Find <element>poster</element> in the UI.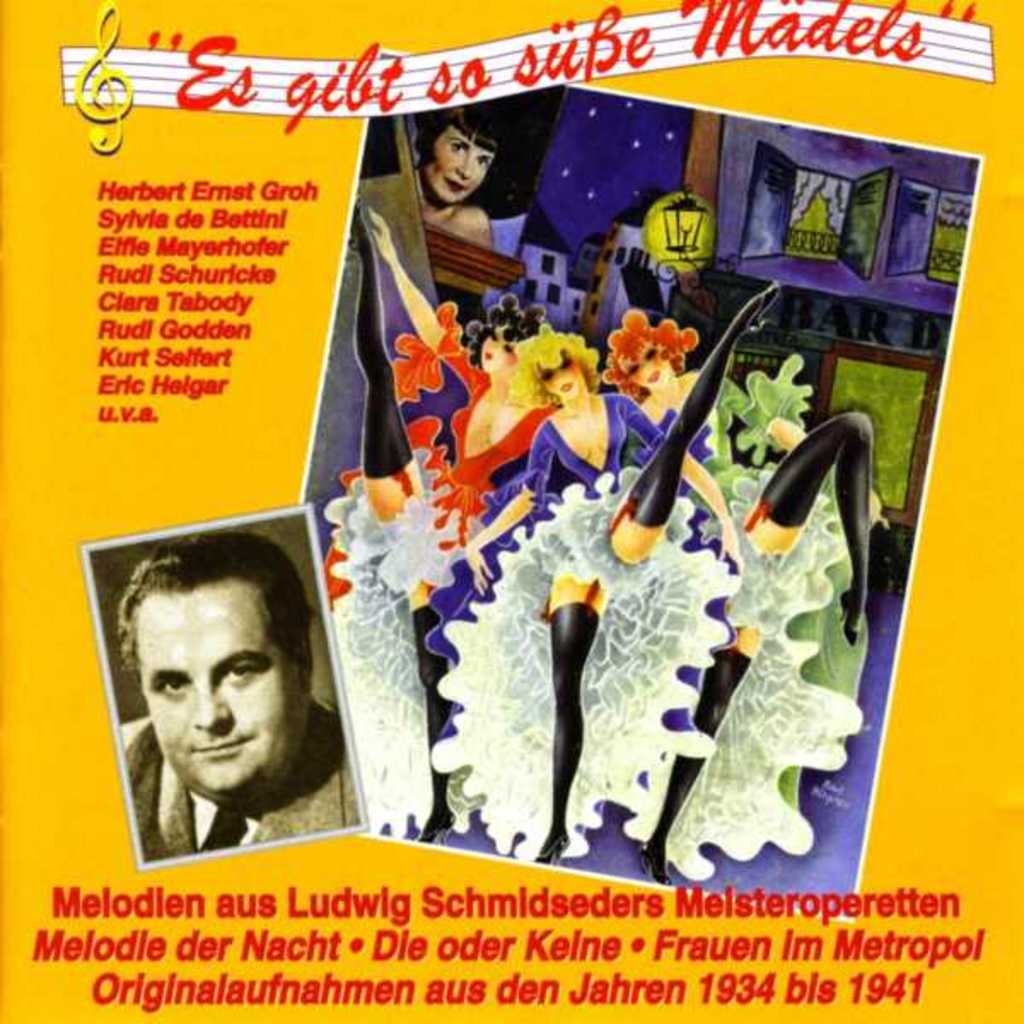
UI element at bbox=[0, 0, 1022, 1022].
